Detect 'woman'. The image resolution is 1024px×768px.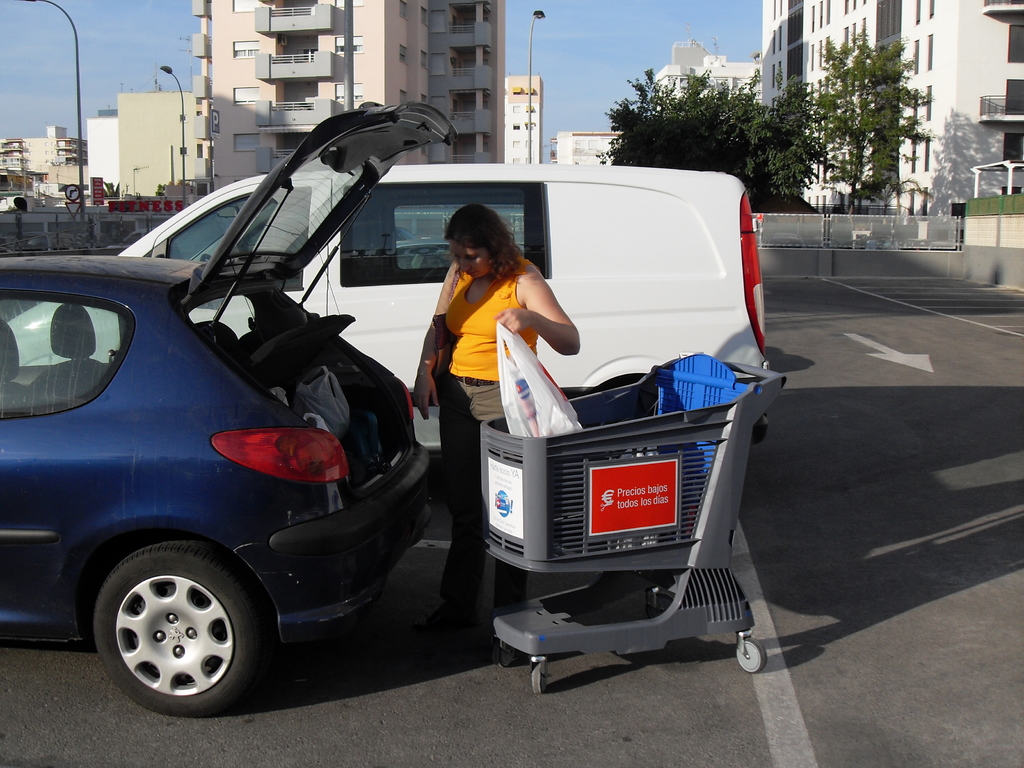
bbox=[408, 202, 583, 632].
